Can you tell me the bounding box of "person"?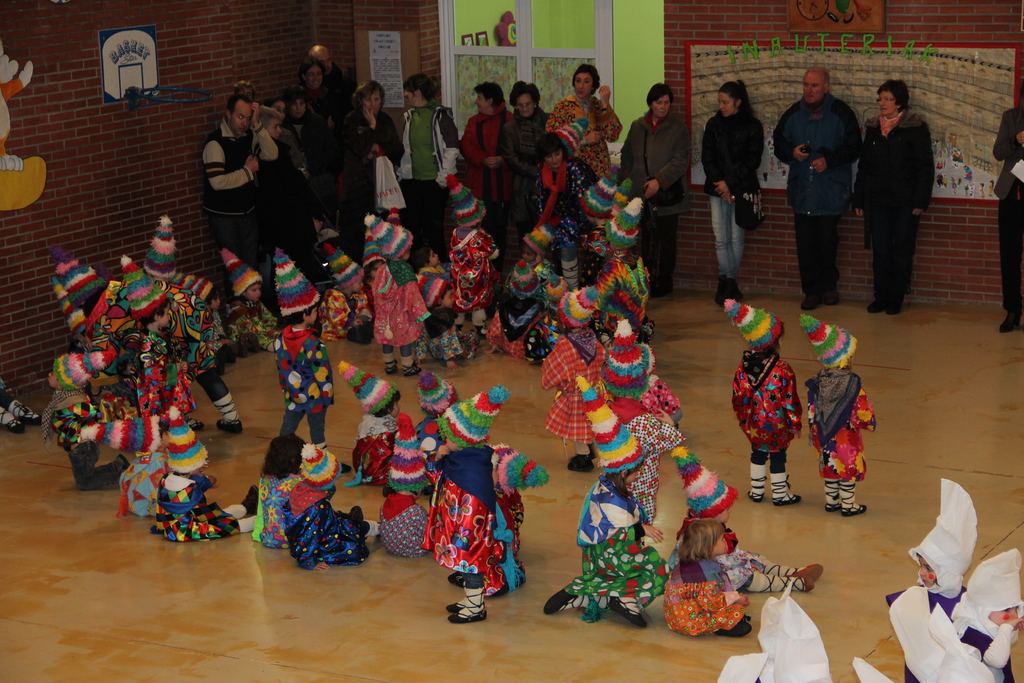
locate(841, 84, 937, 315).
